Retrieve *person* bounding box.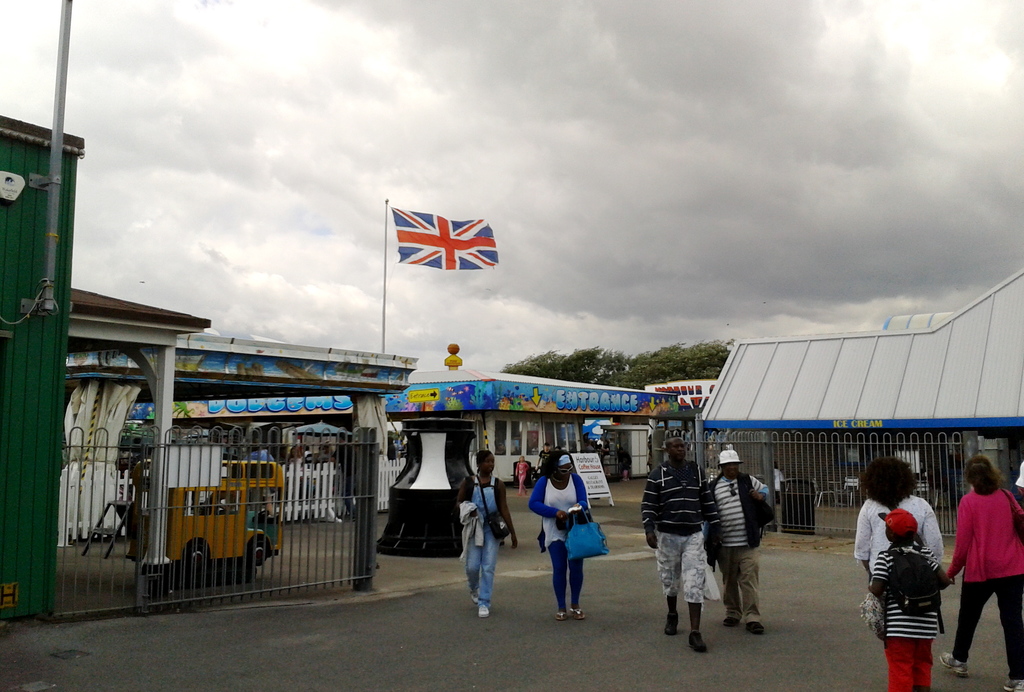
Bounding box: crop(529, 451, 594, 614).
